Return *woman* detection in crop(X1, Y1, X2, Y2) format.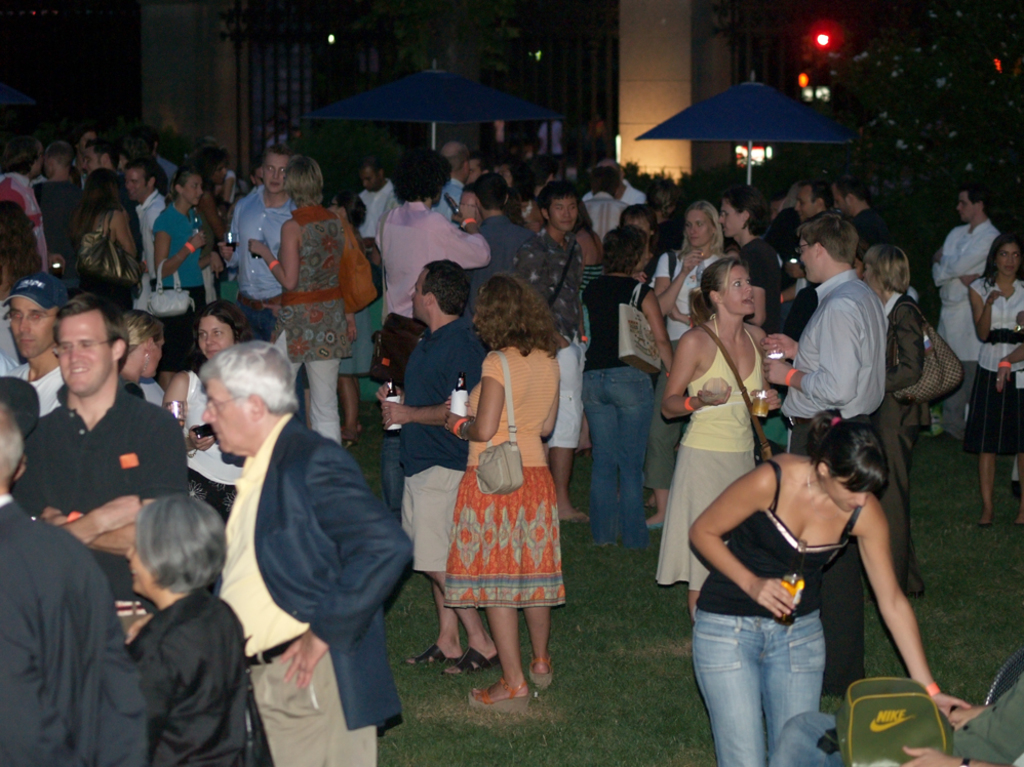
crop(437, 265, 566, 717).
